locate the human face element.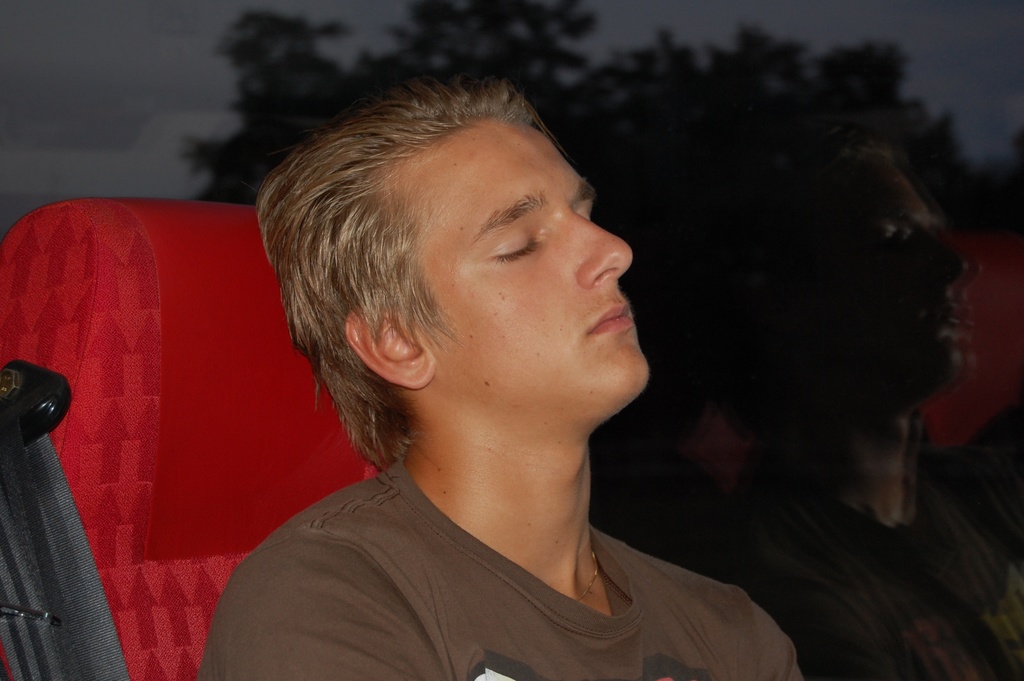
Element bbox: 422 126 652 410.
